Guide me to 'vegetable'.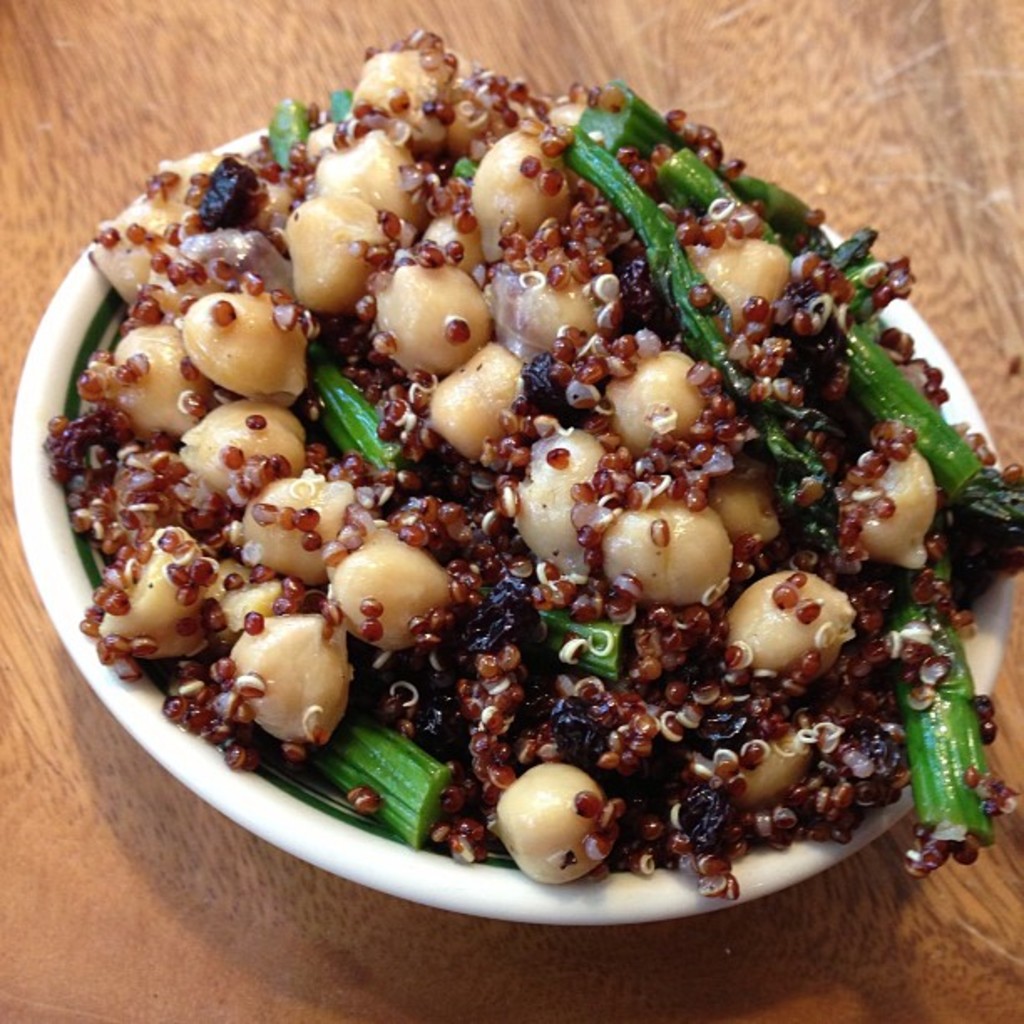
Guidance: 554:122:838:547.
